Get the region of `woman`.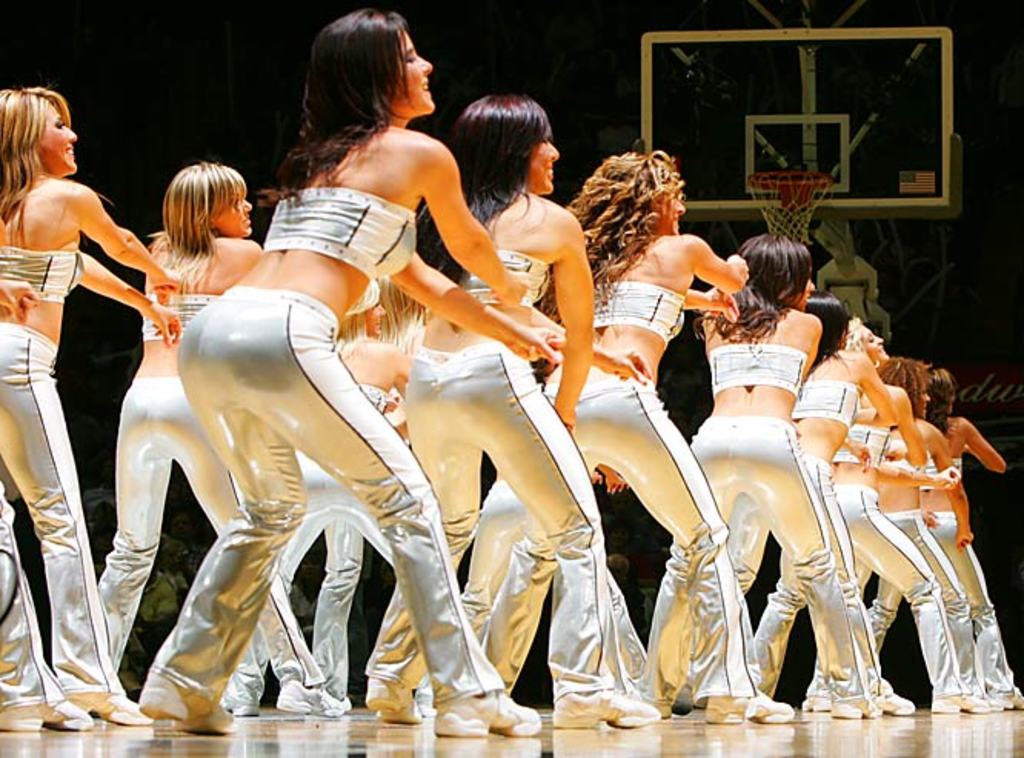
669,289,909,729.
